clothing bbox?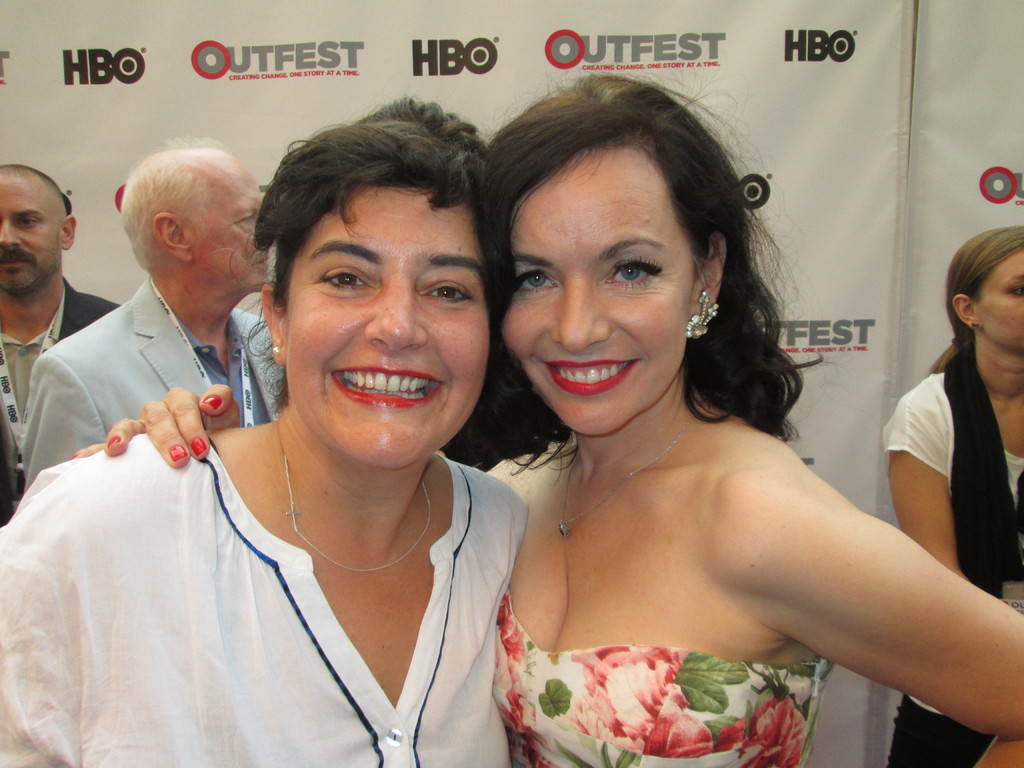
Rect(0, 426, 528, 767)
